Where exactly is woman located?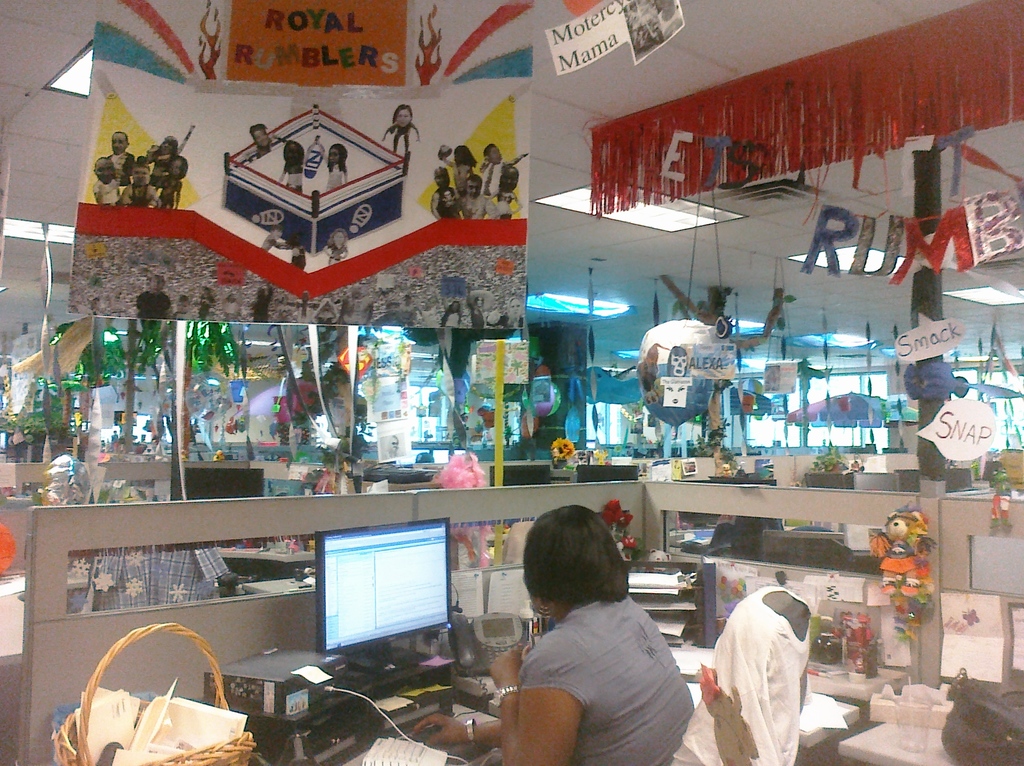
Its bounding box is select_region(143, 134, 177, 188).
